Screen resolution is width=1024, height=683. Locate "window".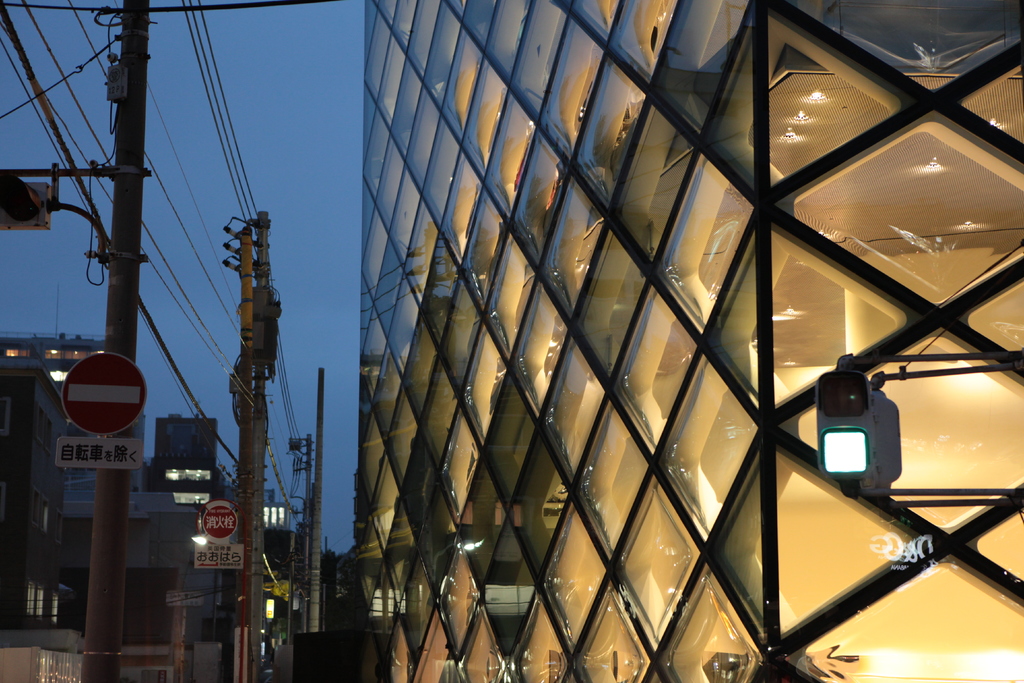
163,470,208,481.
